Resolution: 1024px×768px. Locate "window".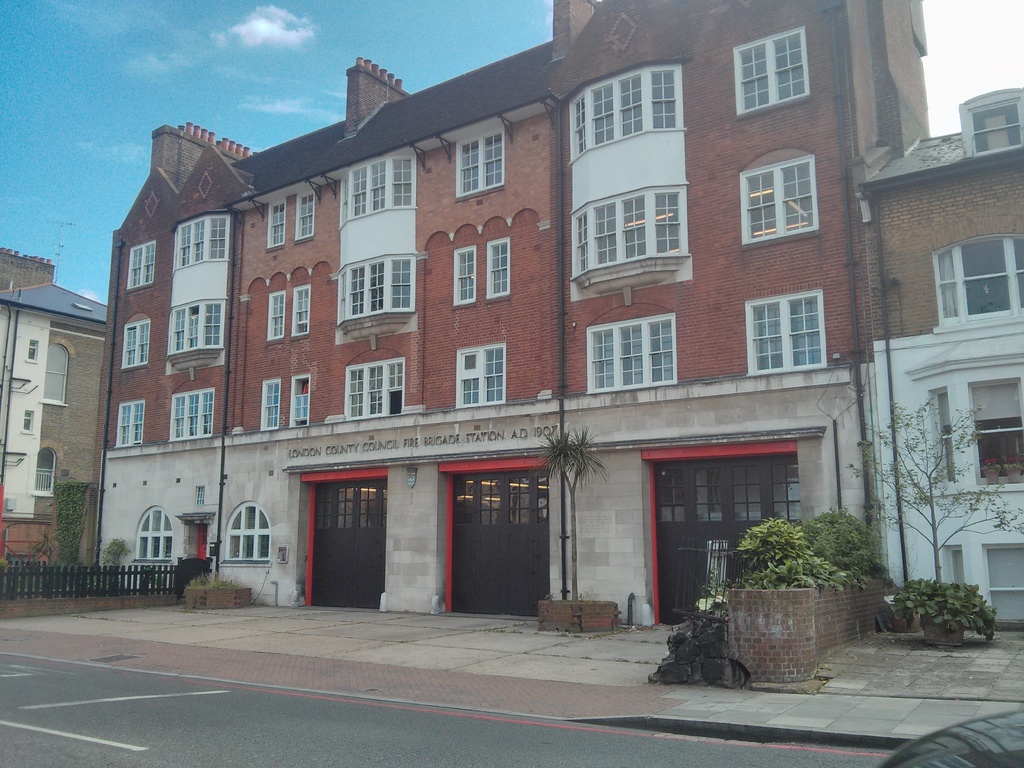
(x1=260, y1=378, x2=283, y2=433).
